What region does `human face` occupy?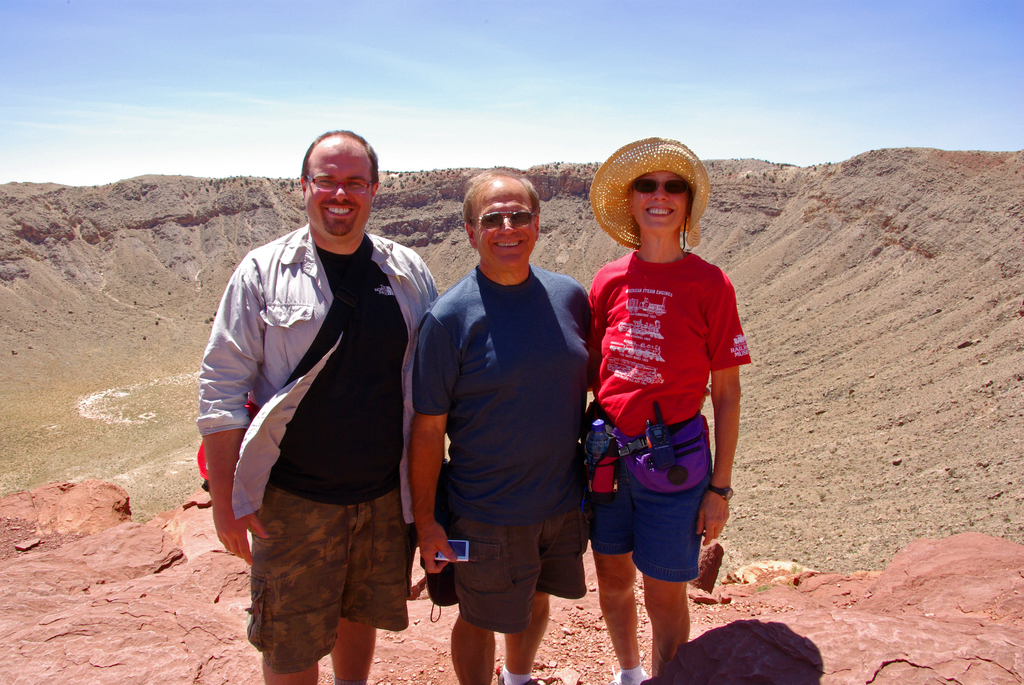
(471,179,535,265).
